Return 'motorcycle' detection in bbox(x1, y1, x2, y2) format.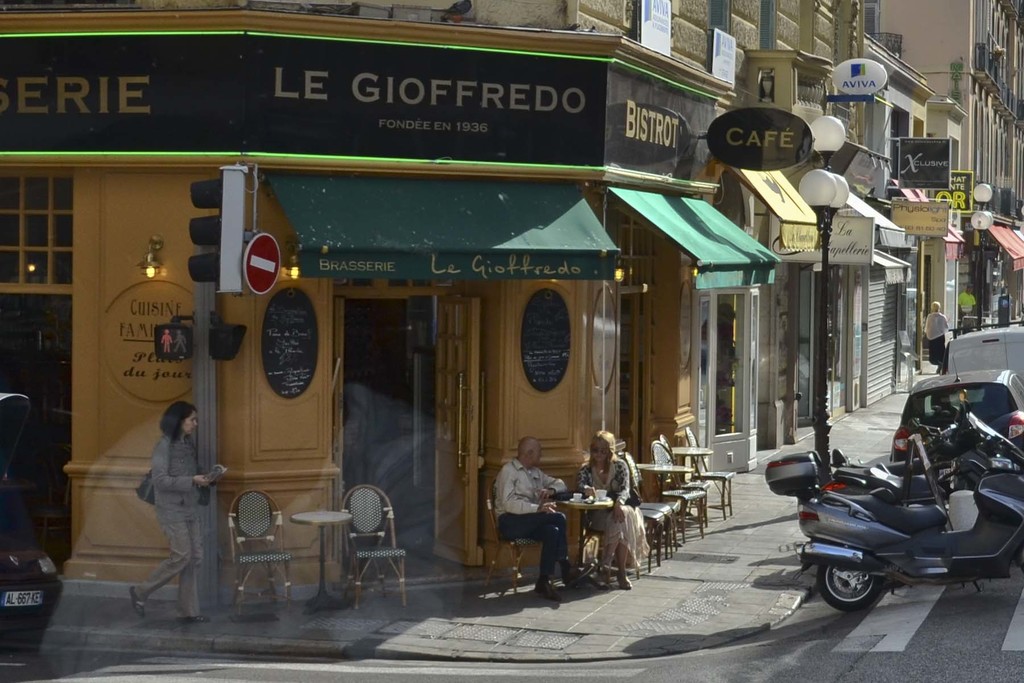
bbox(771, 438, 993, 617).
